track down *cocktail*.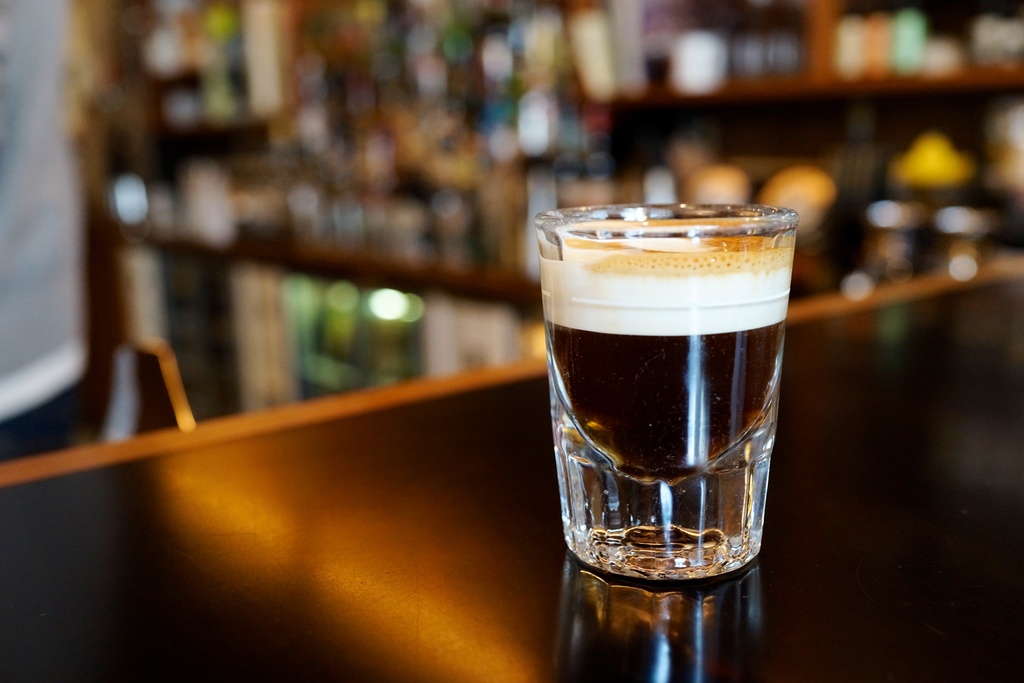
Tracked to l=527, t=210, r=797, b=571.
